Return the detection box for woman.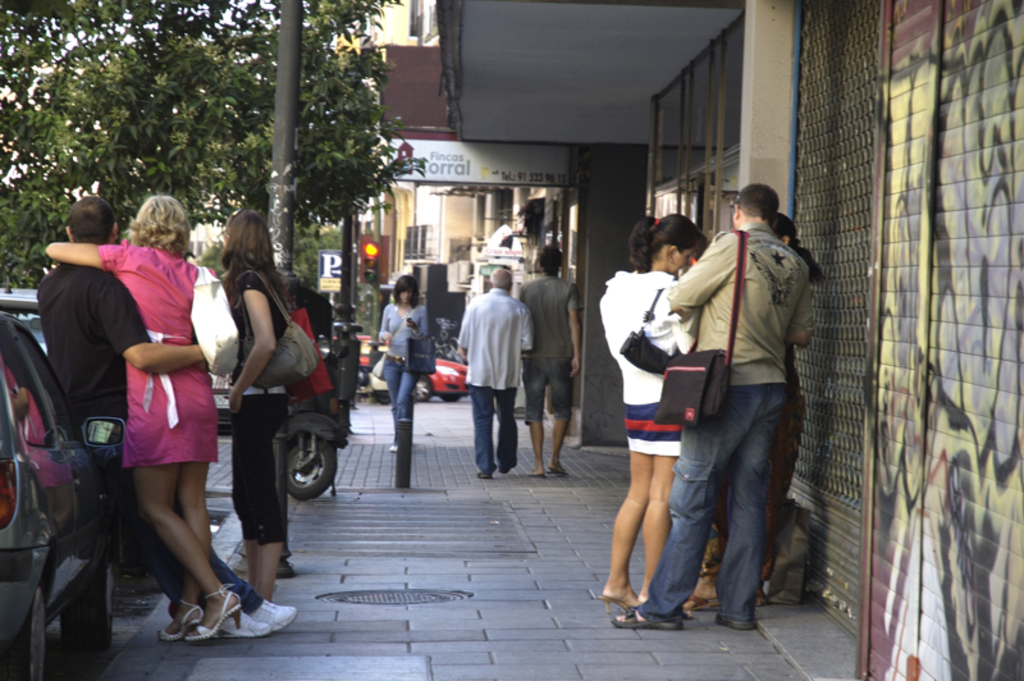
rect(760, 214, 829, 593).
